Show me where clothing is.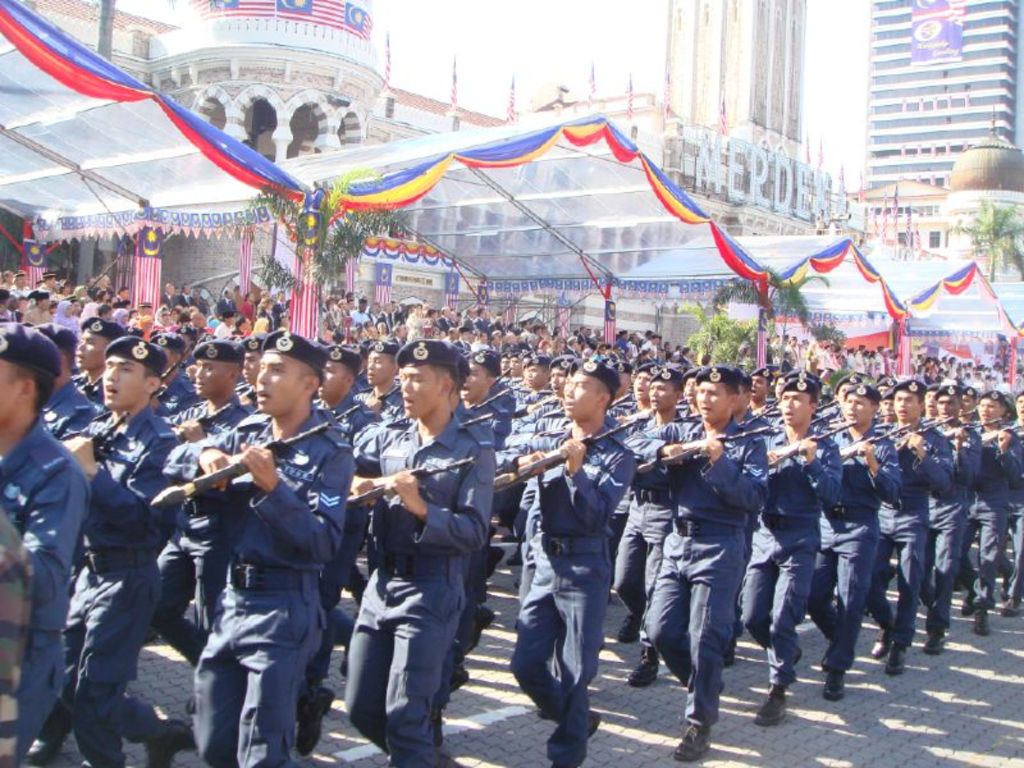
clothing is at 177,293,193,307.
